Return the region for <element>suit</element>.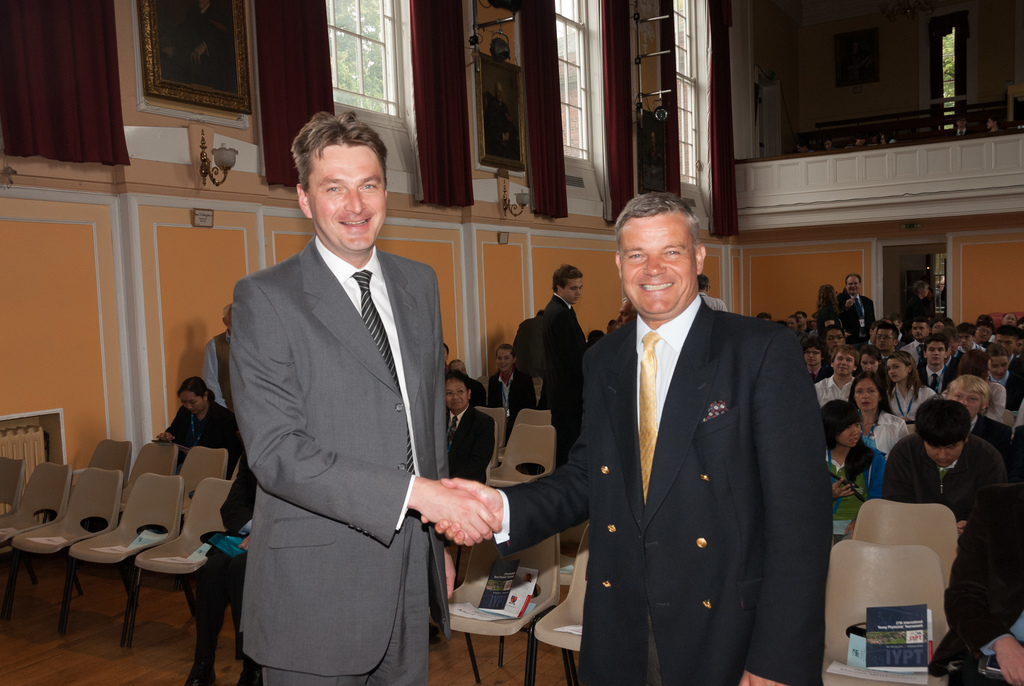
region(488, 370, 525, 430).
